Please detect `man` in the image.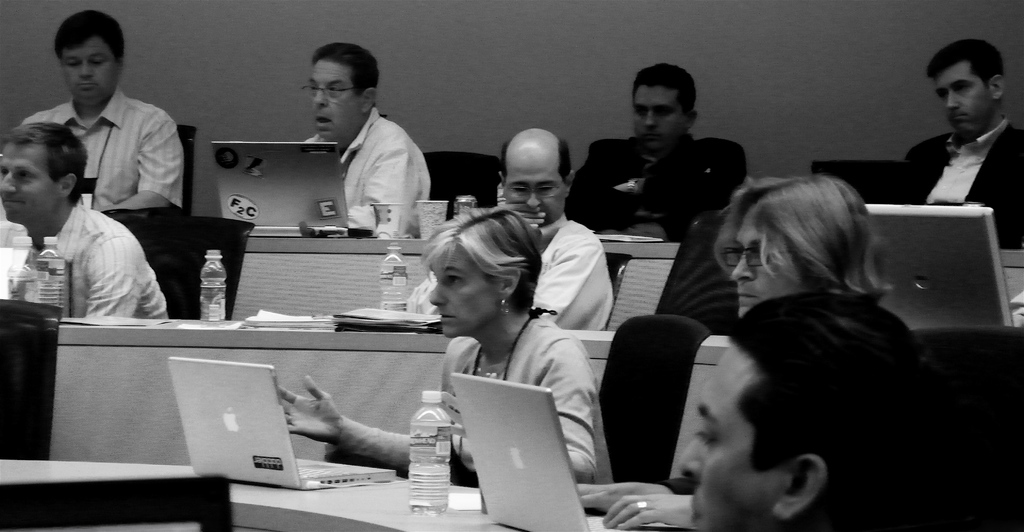
564/58/740/242.
